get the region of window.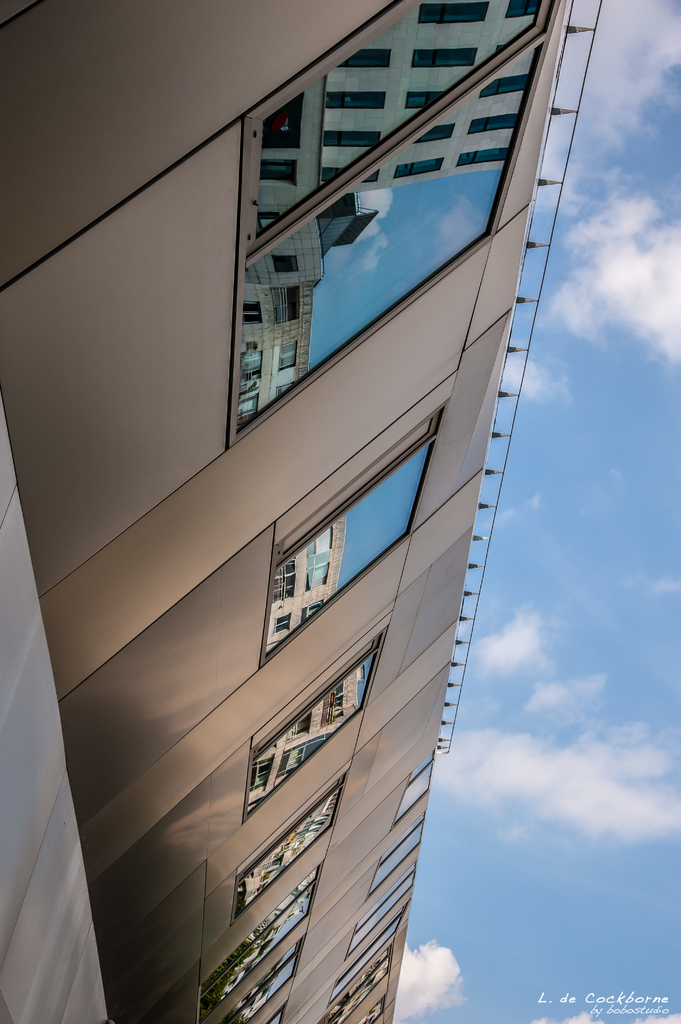
229,776,348,925.
